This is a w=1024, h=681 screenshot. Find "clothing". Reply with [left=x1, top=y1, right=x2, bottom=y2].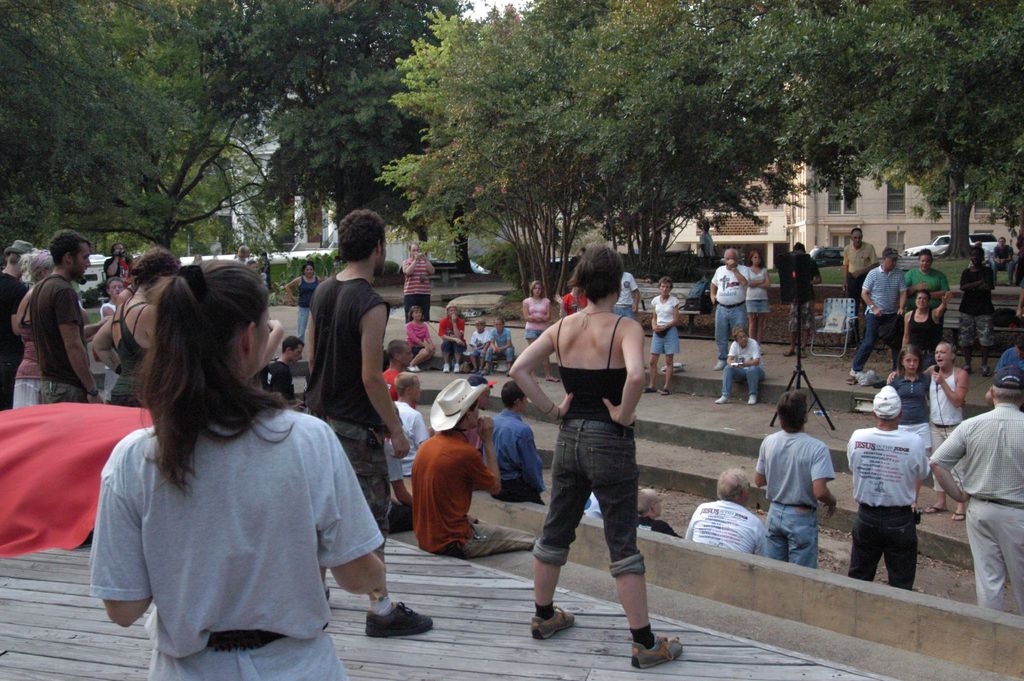
[left=890, top=377, right=929, bottom=414].
